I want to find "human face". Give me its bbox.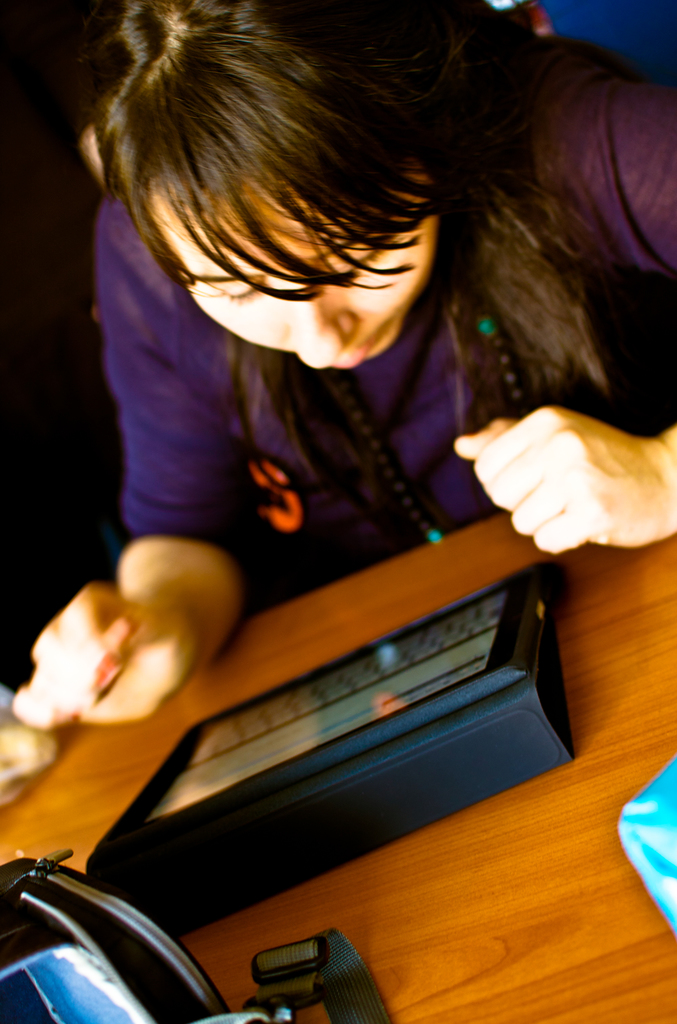
Rect(145, 174, 430, 369).
